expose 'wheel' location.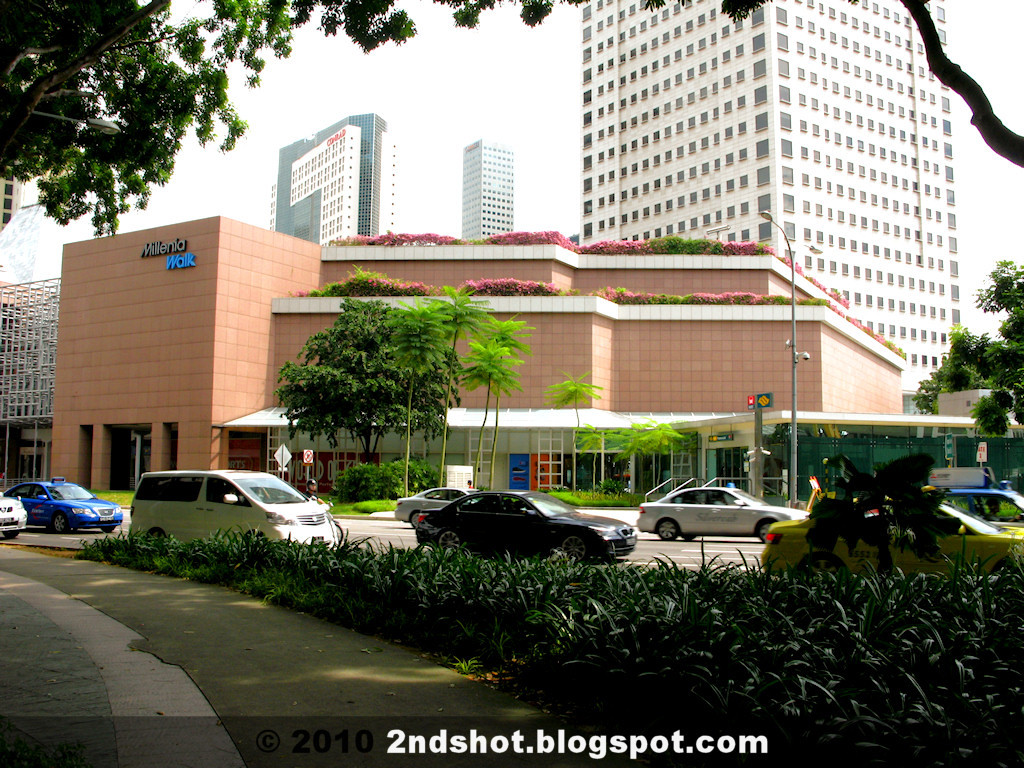
Exposed at <bbox>144, 529, 168, 552</bbox>.
